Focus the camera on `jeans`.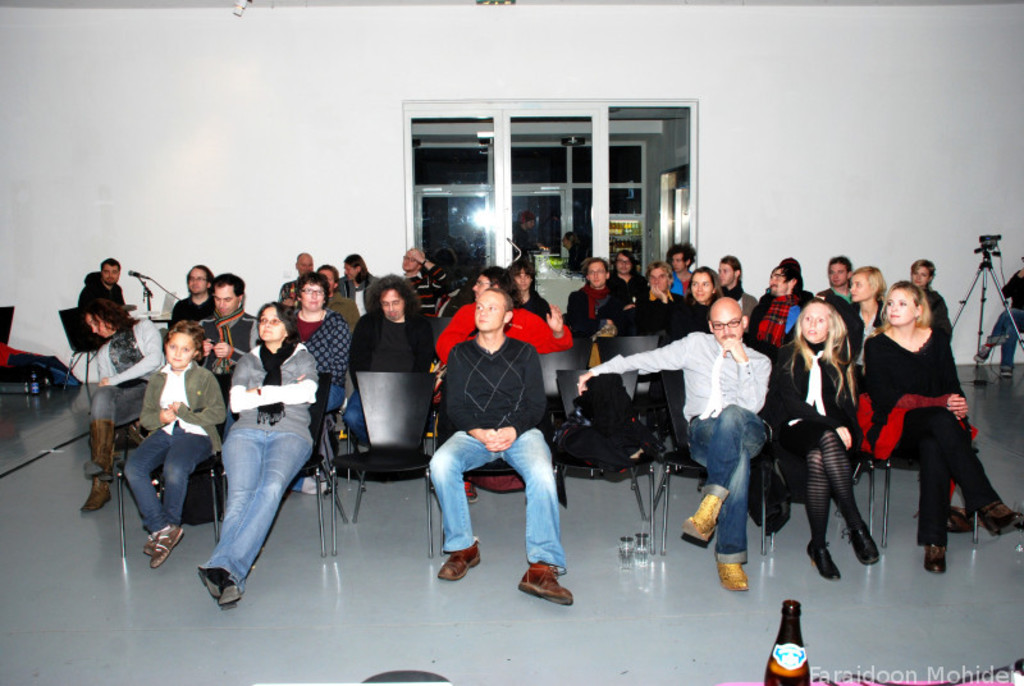
Focus region: region(320, 379, 339, 412).
